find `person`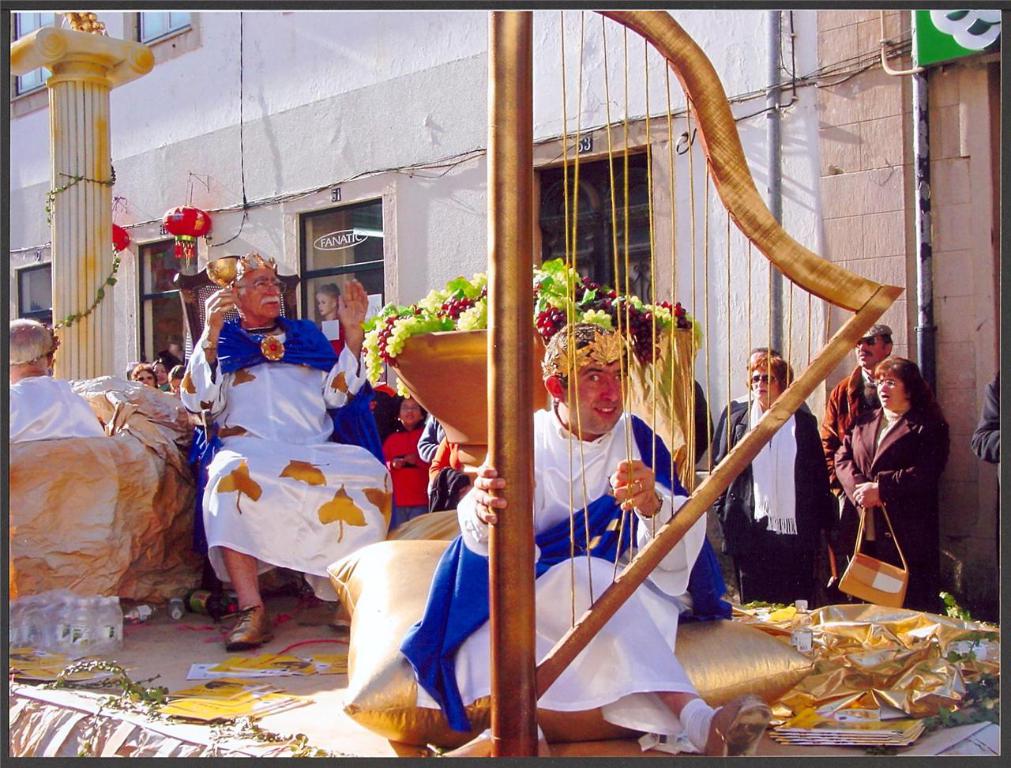
<bbox>317, 285, 348, 348</bbox>
